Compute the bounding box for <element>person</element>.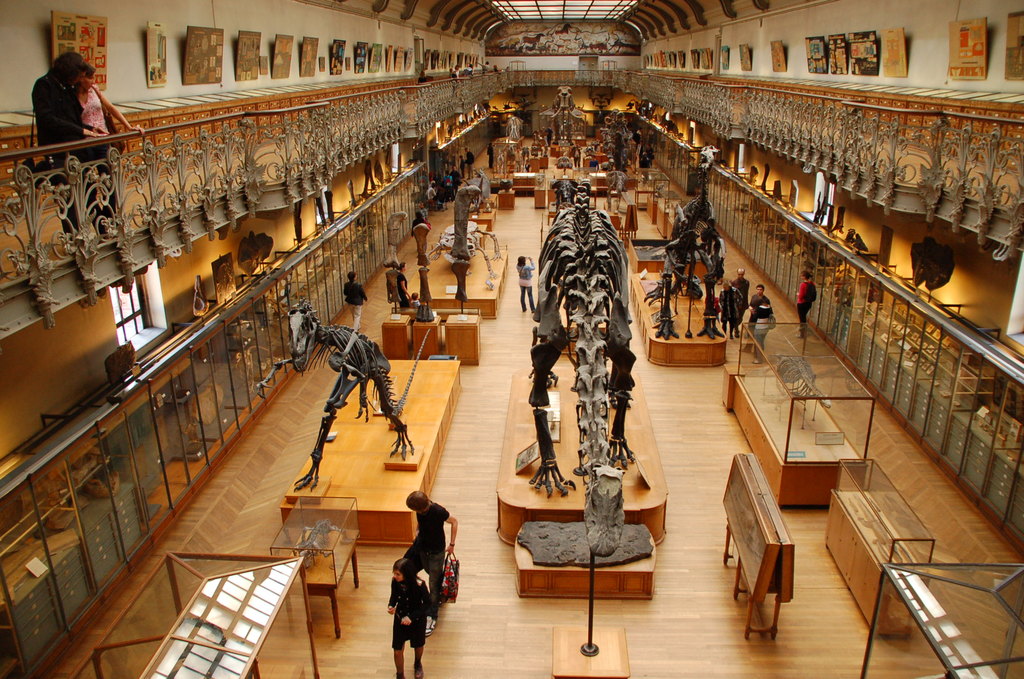
box=[732, 271, 748, 313].
